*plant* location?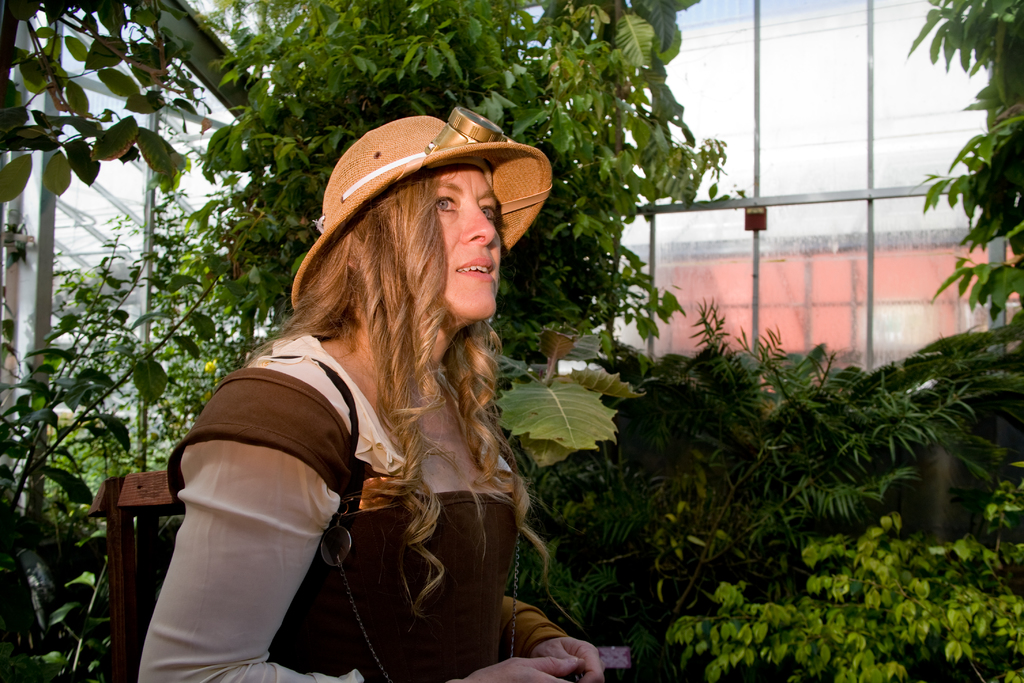
(left=911, top=51, right=1014, bottom=336)
